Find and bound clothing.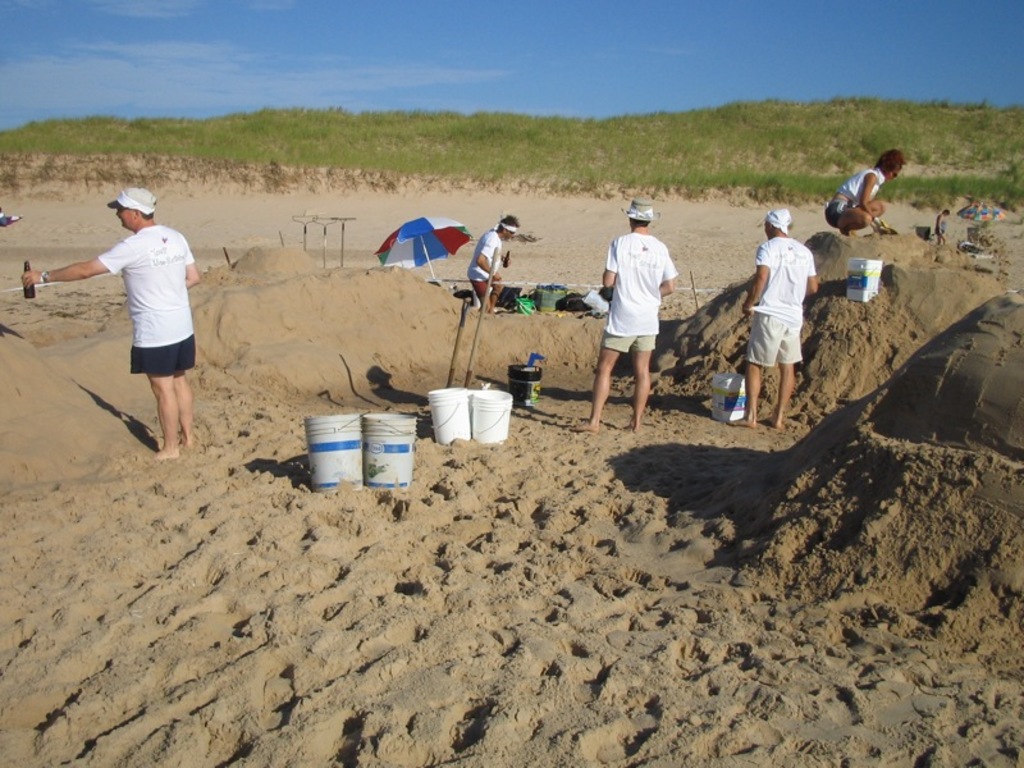
Bound: 824, 202, 859, 228.
